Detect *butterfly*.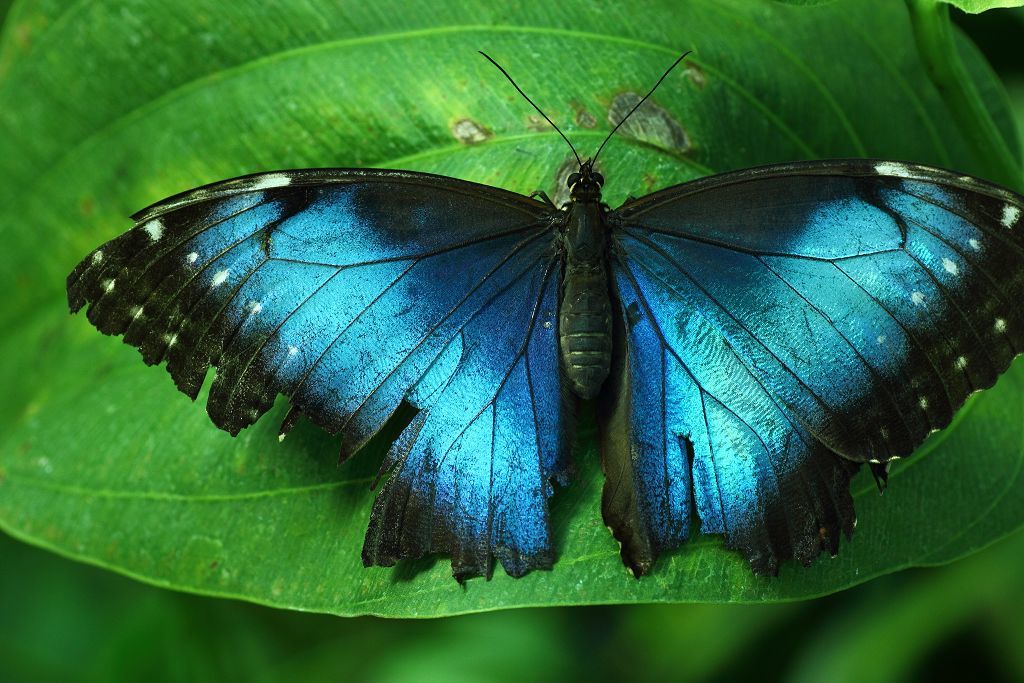
Detected at 148,21,986,622.
